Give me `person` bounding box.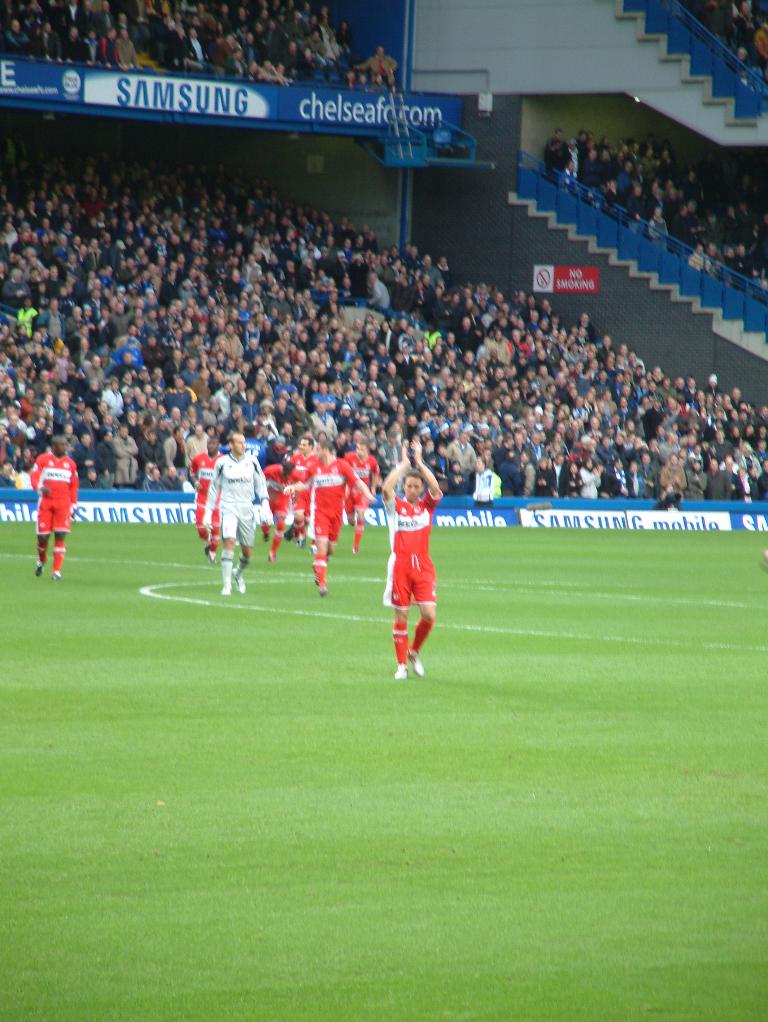
crop(280, 438, 296, 546).
